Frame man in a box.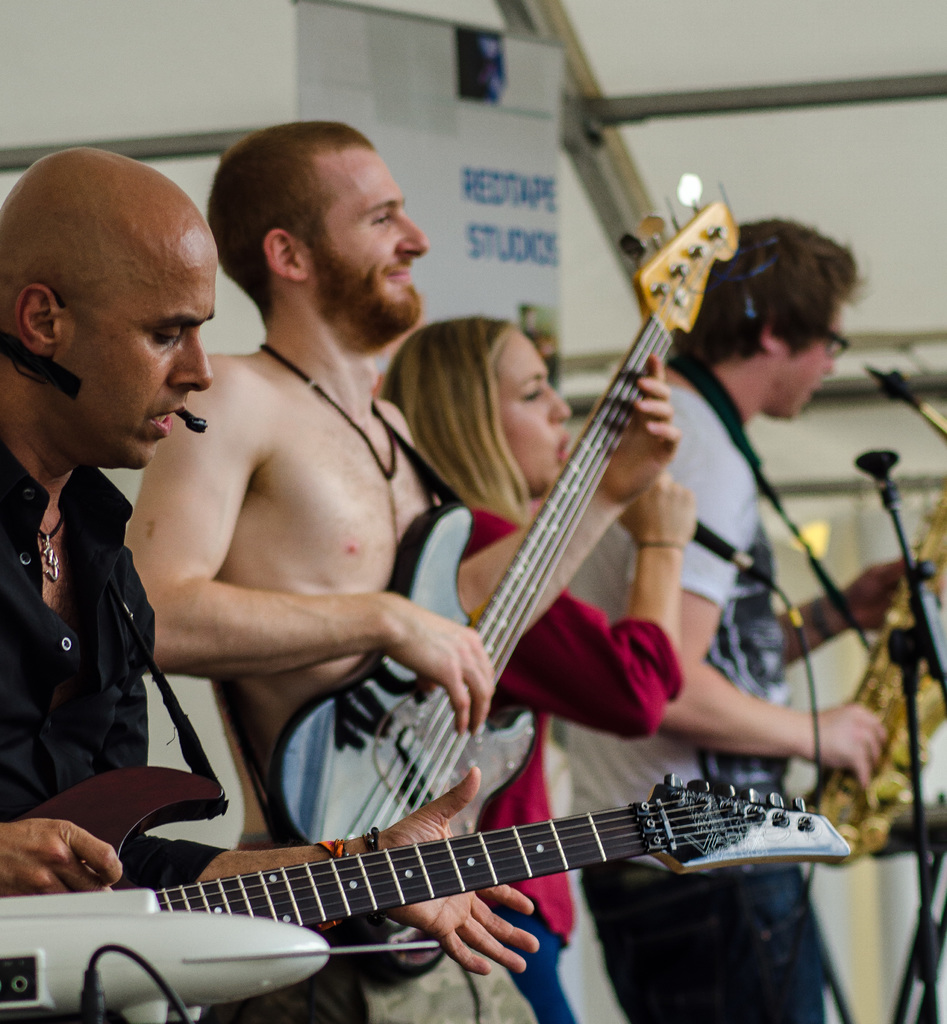
bbox=[561, 207, 935, 1023].
